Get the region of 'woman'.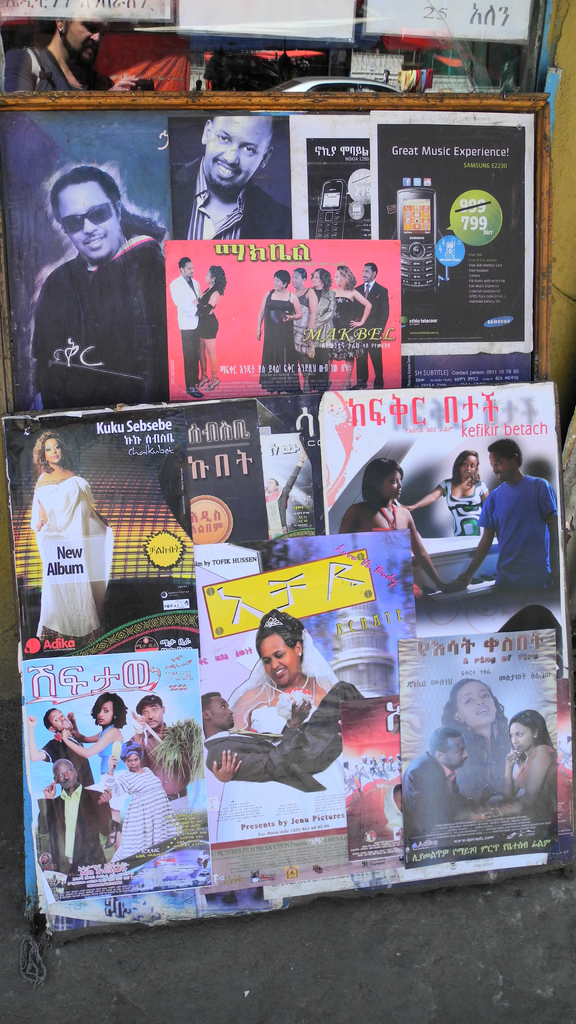
l=314, t=271, r=337, b=359.
